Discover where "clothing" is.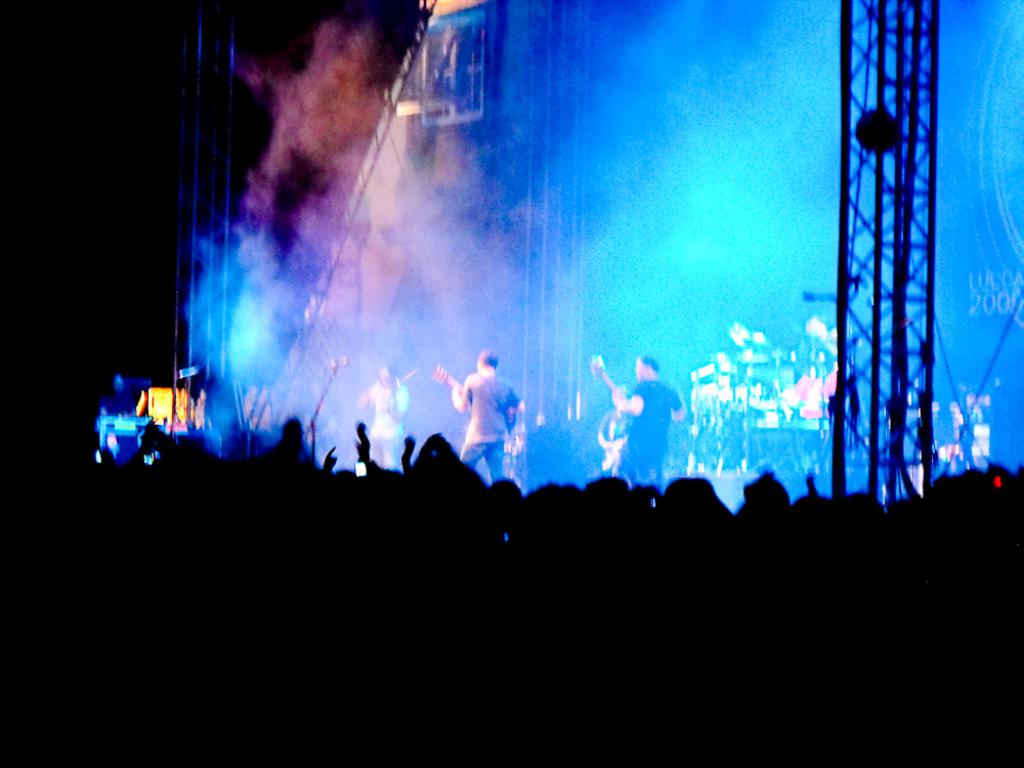
Discovered at (x1=446, y1=352, x2=518, y2=461).
